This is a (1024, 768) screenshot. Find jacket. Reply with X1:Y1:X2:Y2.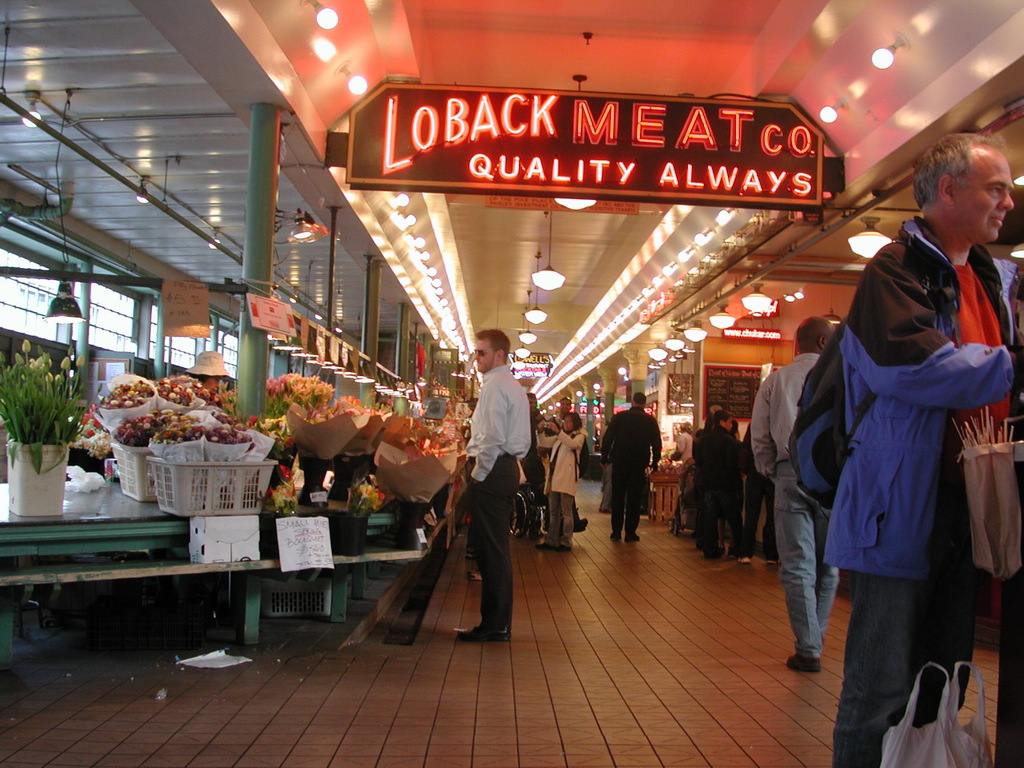
838:205:1023:583.
